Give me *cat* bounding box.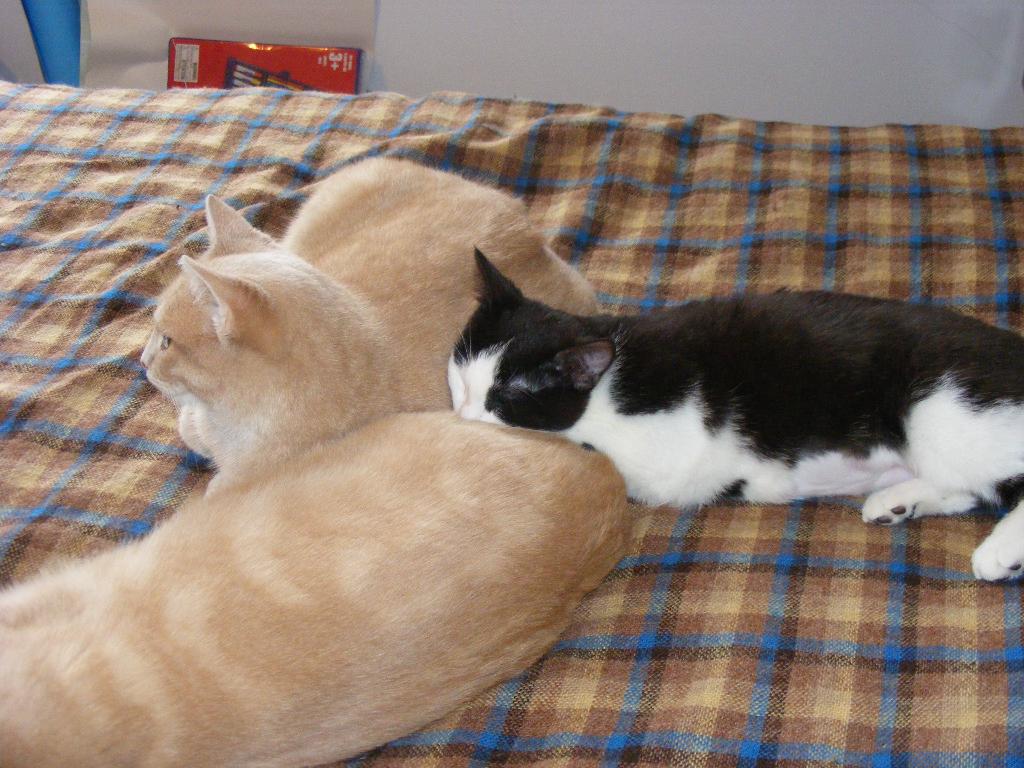
detection(439, 239, 1023, 587).
